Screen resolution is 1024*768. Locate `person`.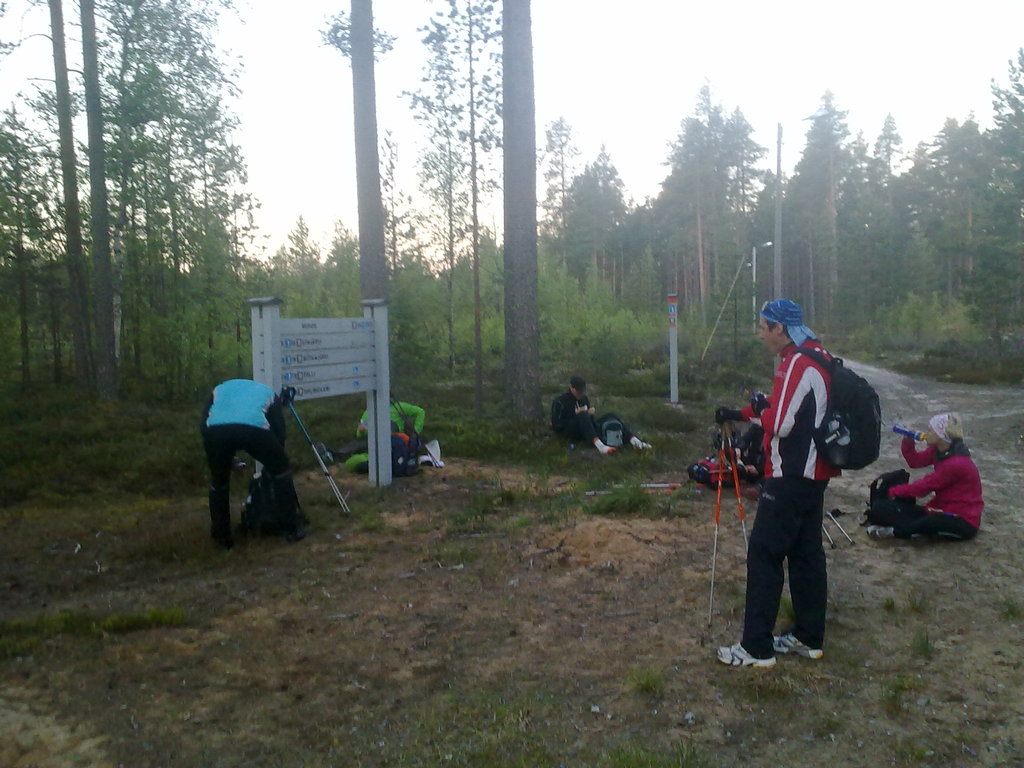
bbox=(703, 304, 893, 659).
